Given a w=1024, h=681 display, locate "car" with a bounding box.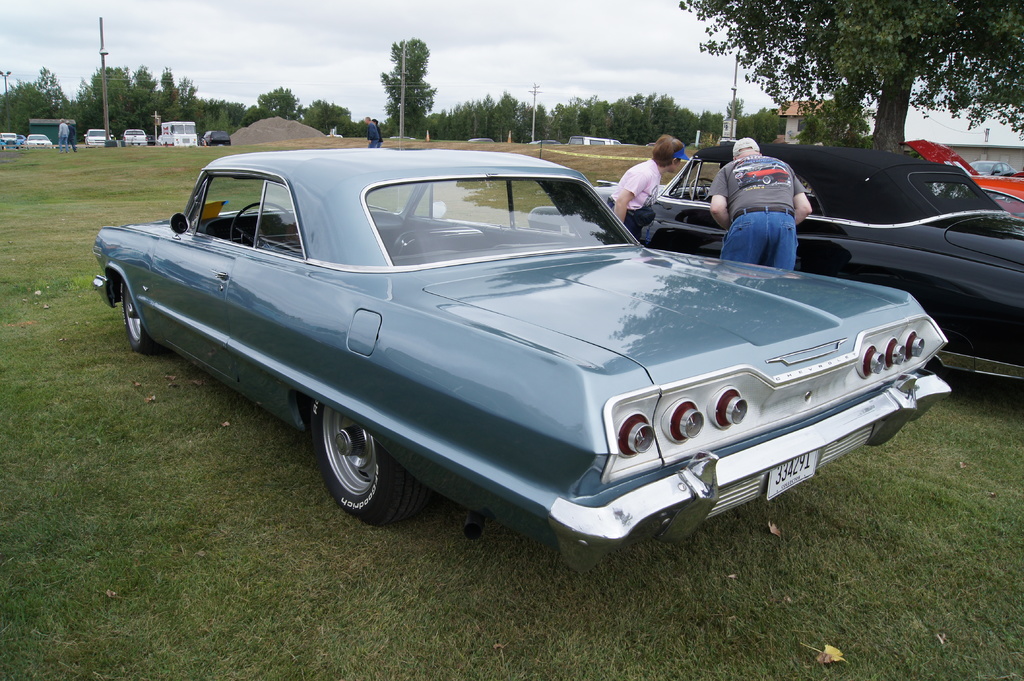
Located: locate(0, 129, 24, 149).
